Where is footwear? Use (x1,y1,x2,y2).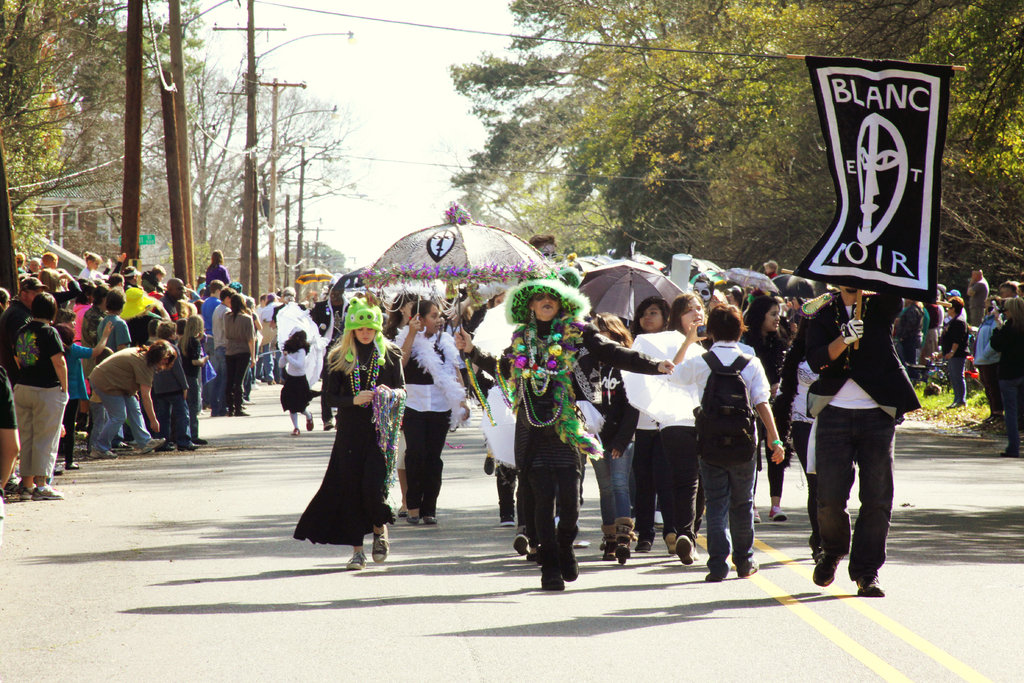
(36,484,63,500).
